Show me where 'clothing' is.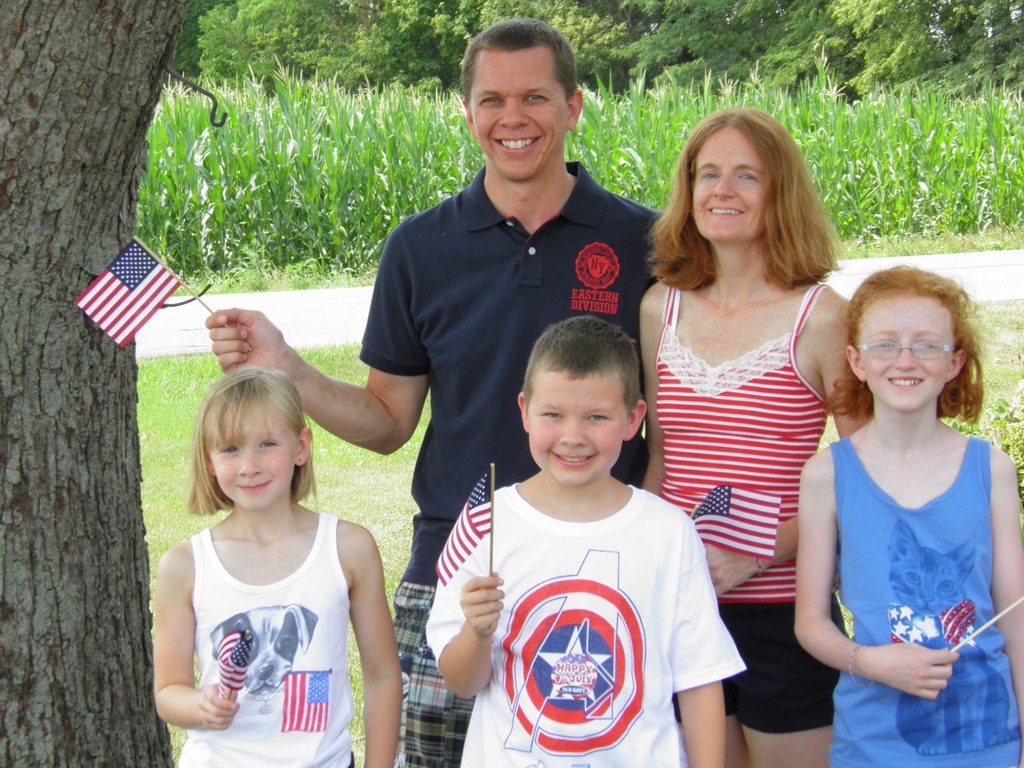
'clothing' is at bbox=(424, 482, 747, 767).
